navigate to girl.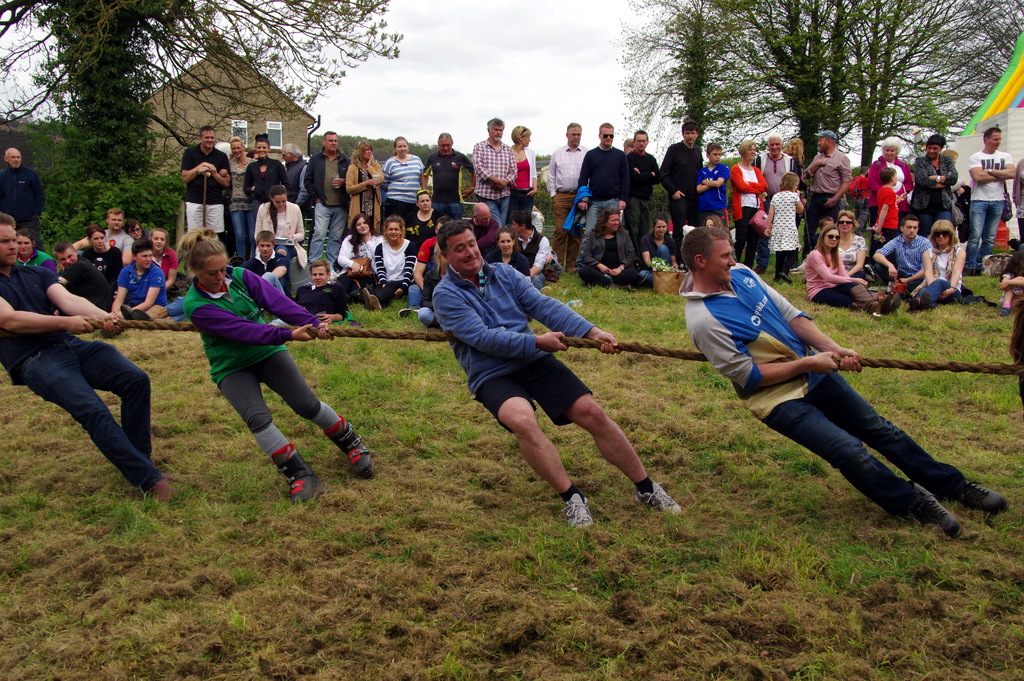
Navigation target: box=[806, 224, 890, 318].
